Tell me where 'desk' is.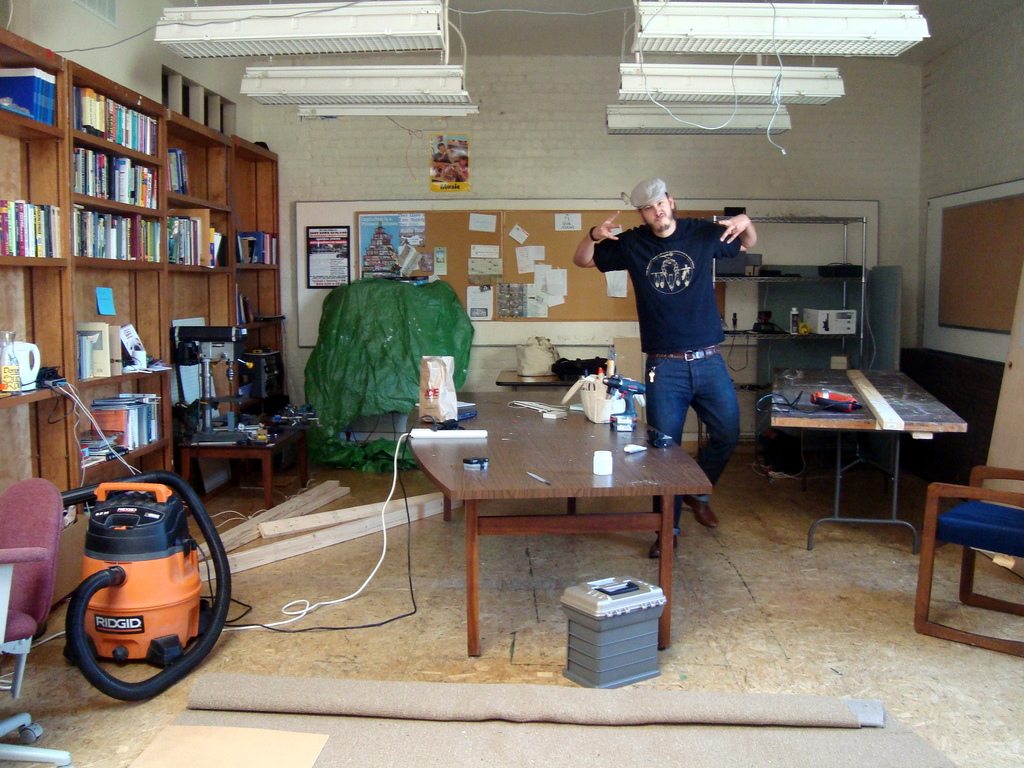
'desk' is at box(769, 368, 969, 553).
